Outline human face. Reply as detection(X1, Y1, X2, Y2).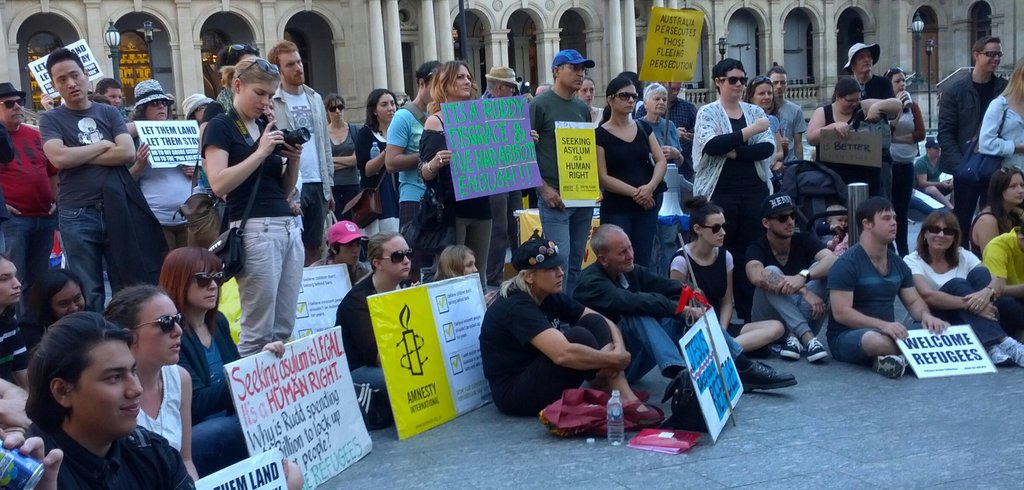
detection(381, 241, 408, 276).
